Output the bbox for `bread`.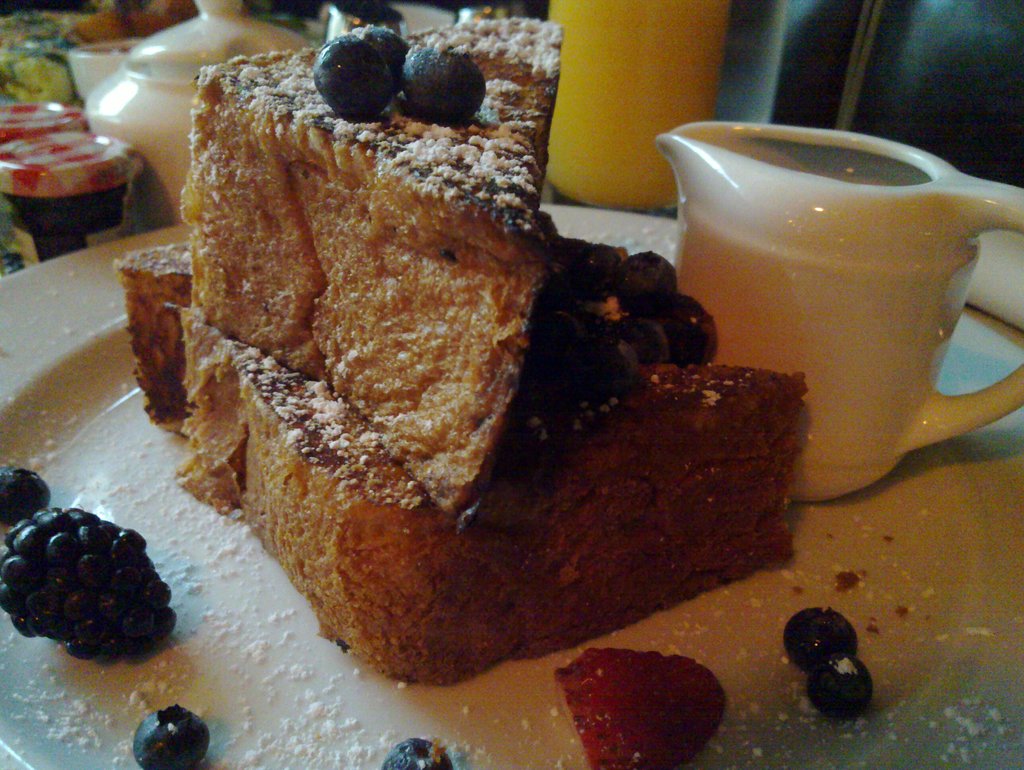
BBox(110, 240, 185, 433).
